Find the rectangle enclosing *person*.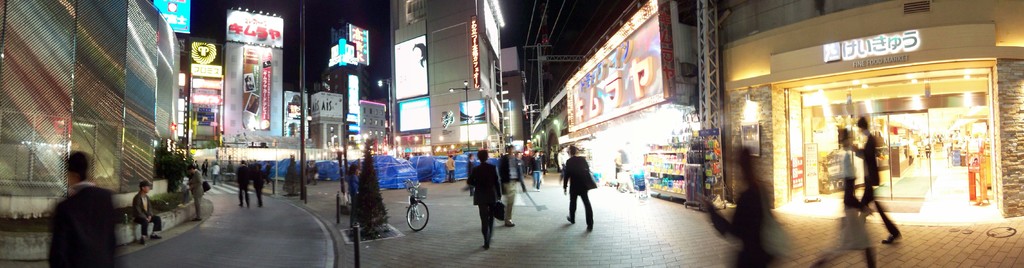
[left=466, top=145, right=505, bottom=242].
